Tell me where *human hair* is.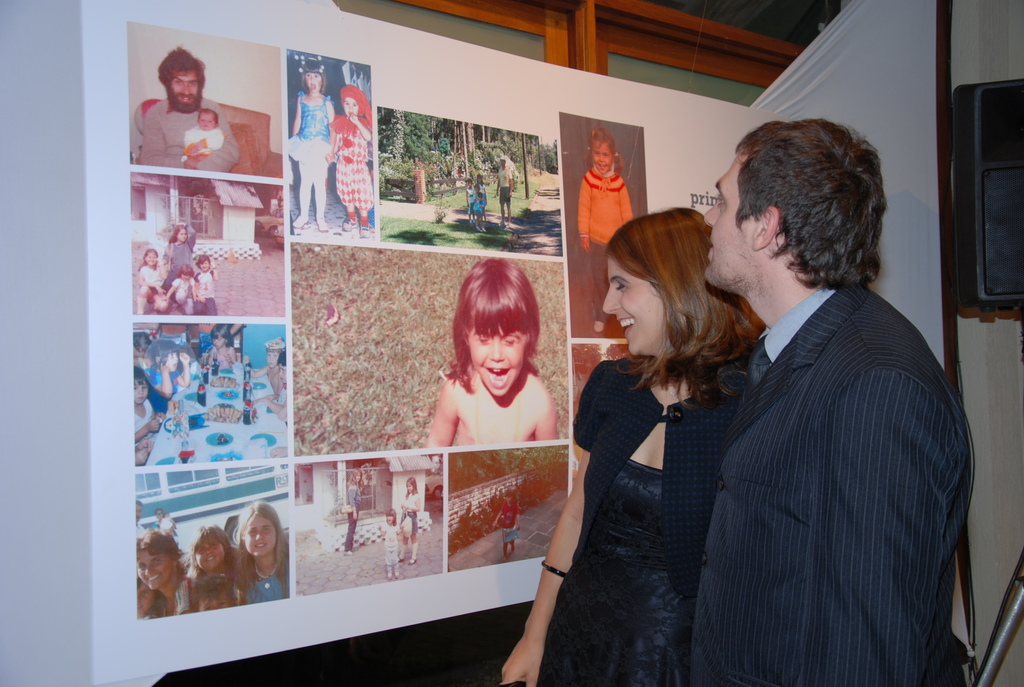
*human hair* is at (733, 115, 891, 292).
